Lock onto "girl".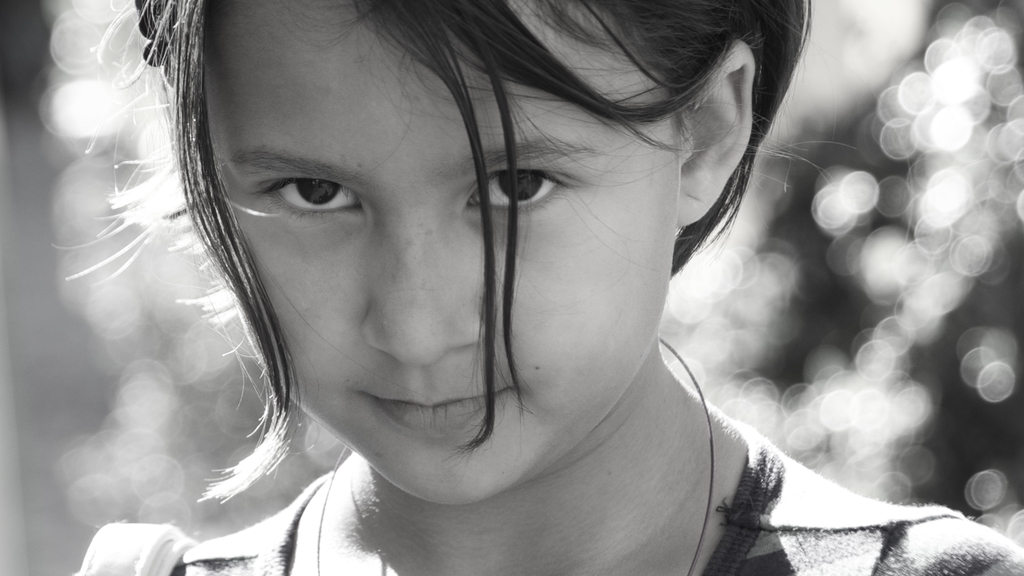
Locked: <box>72,0,1023,575</box>.
